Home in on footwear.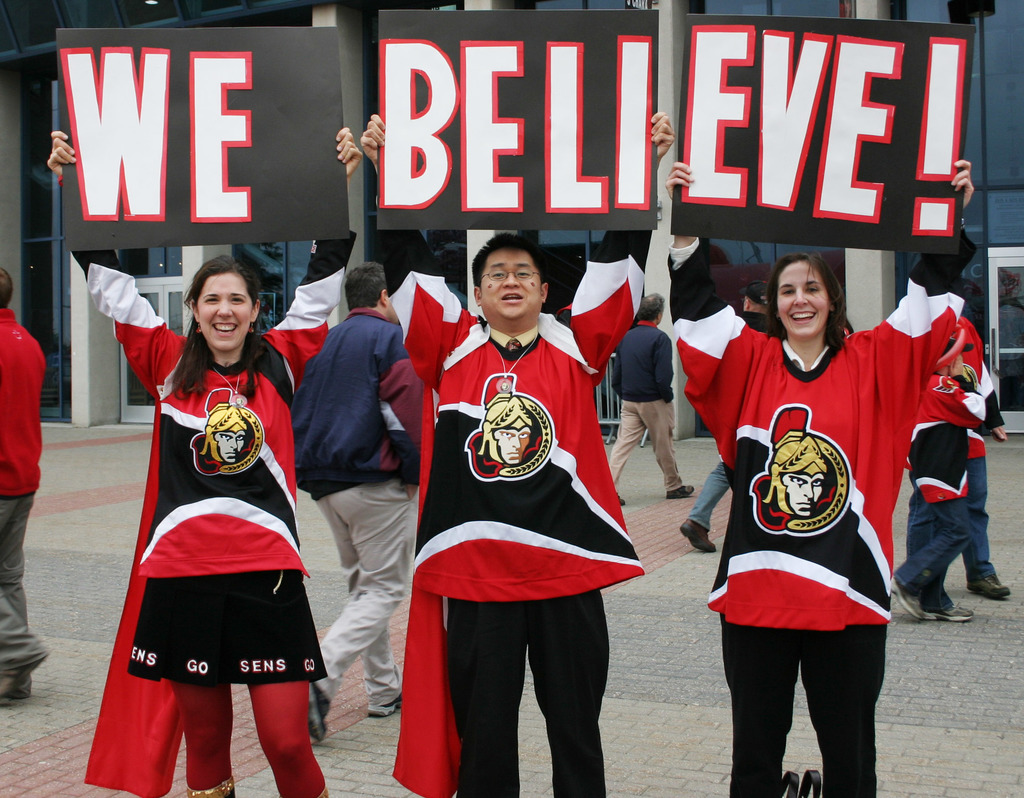
Homed in at 968,574,1014,597.
